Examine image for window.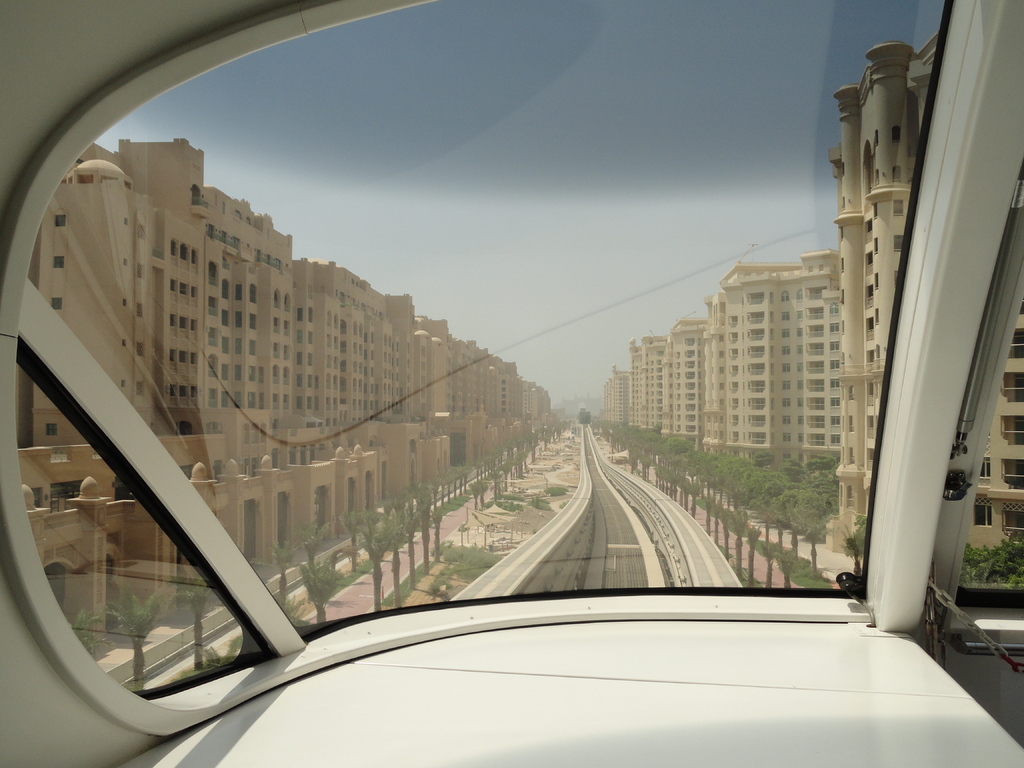
Examination result: <bbox>51, 296, 62, 309</bbox>.
